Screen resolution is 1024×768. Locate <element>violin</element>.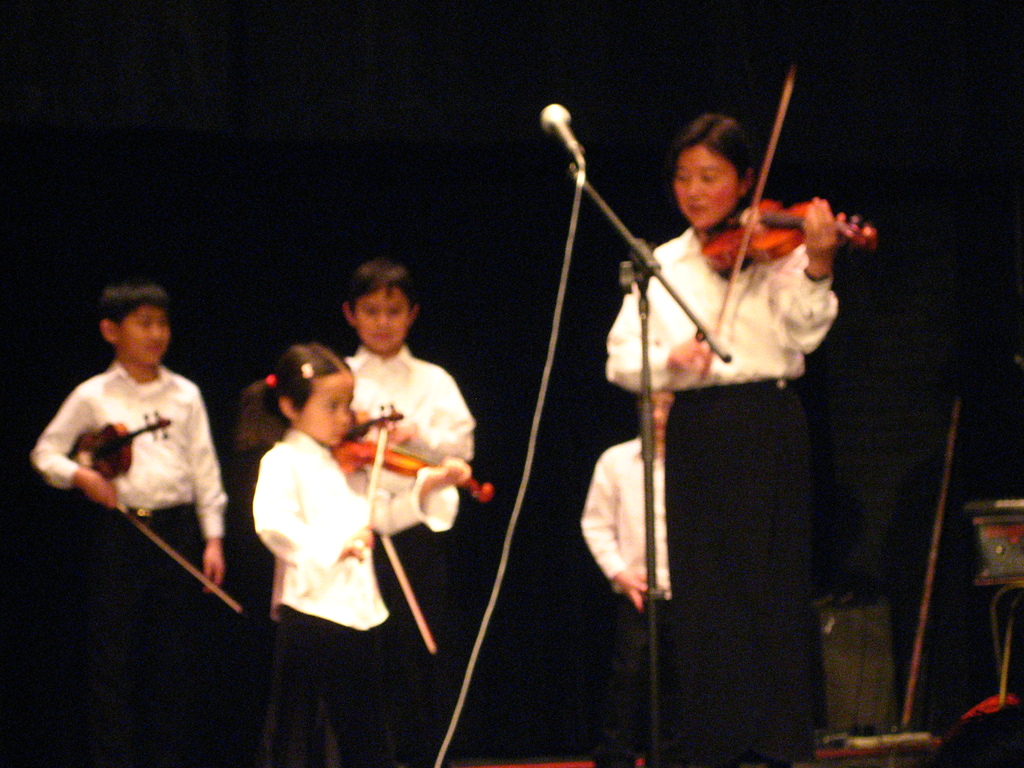
{"x1": 695, "y1": 58, "x2": 883, "y2": 381}.
